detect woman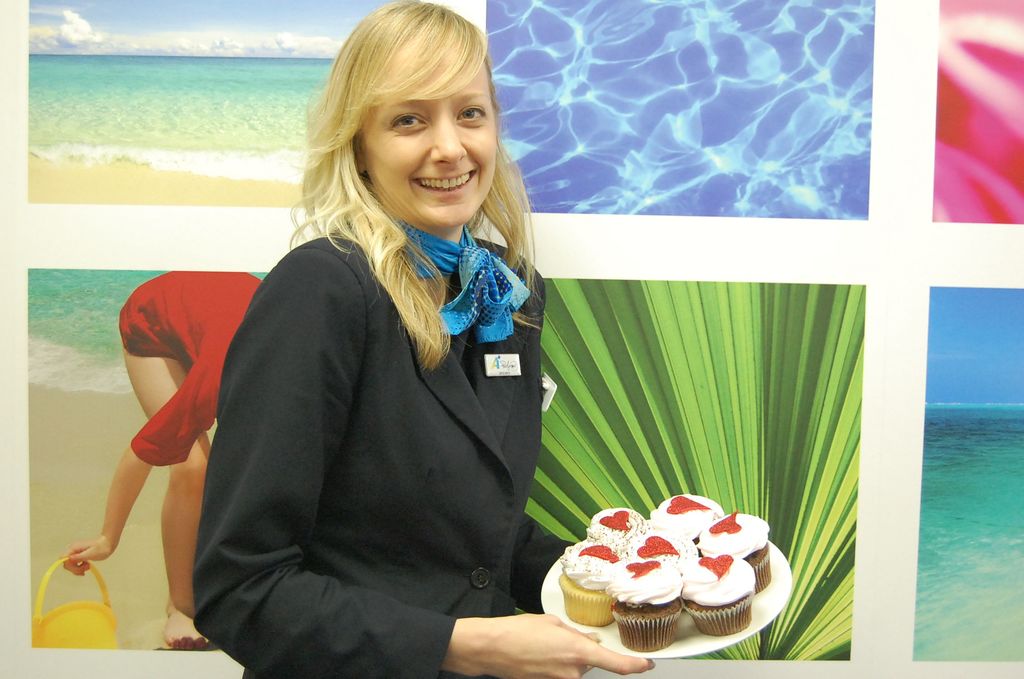
207/52/662/678
